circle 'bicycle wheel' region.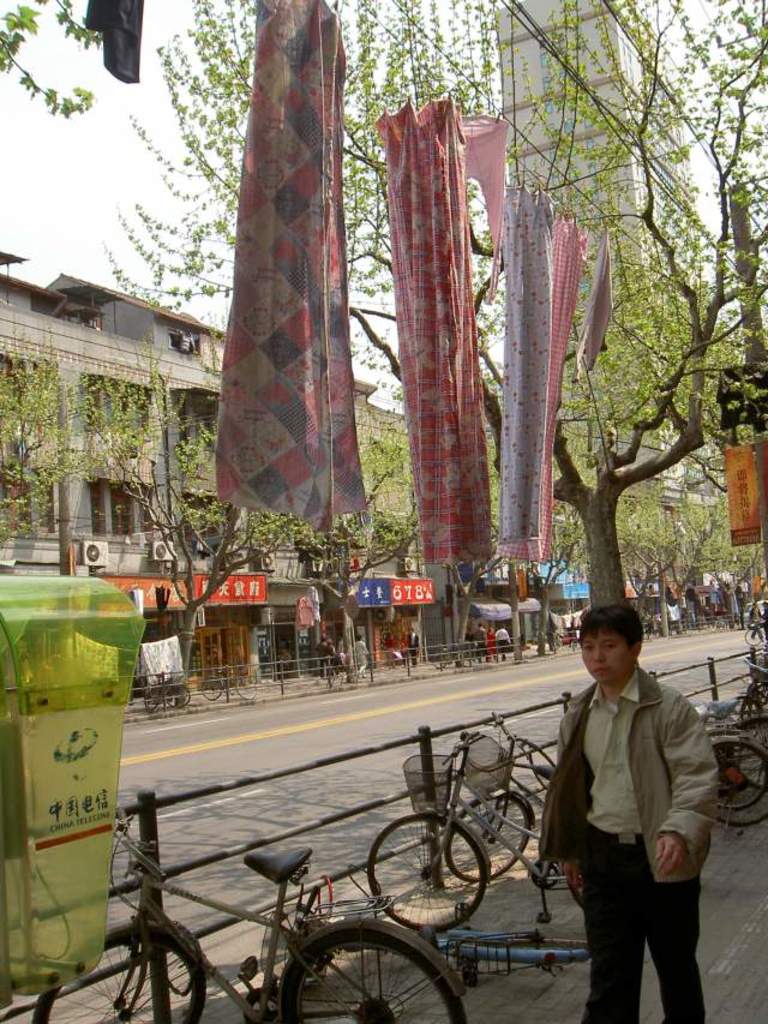
Region: box=[715, 745, 760, 815].
